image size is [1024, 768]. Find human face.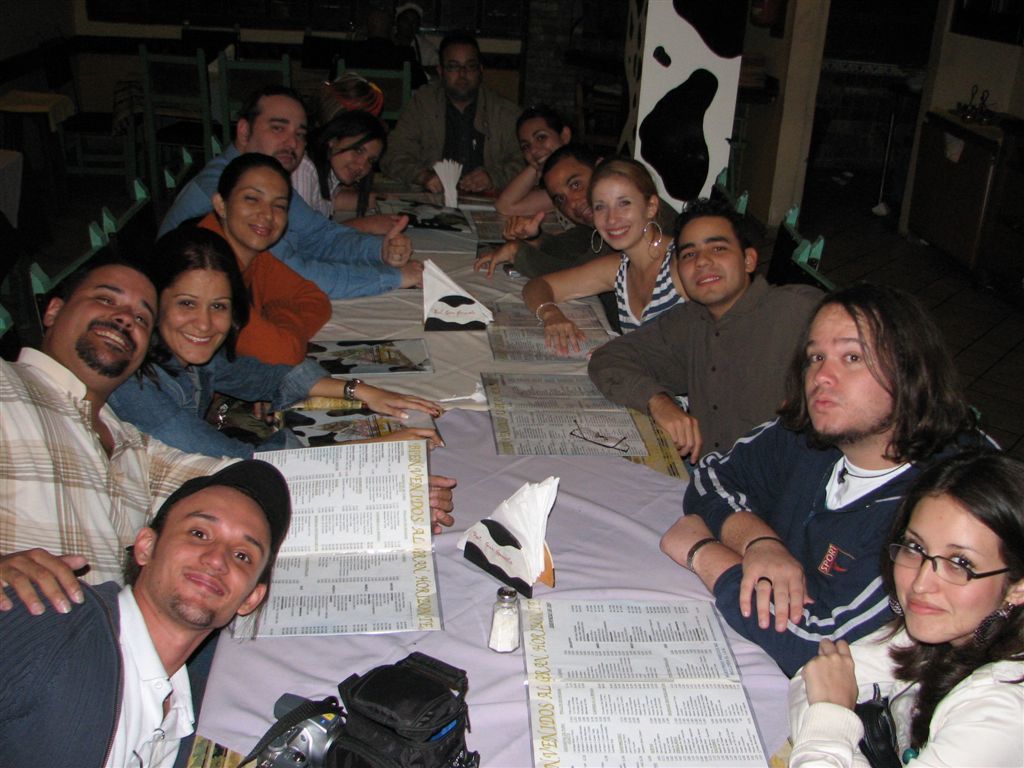
{"left": 227, "top": 166, "right": 290, "bottom": 252}.
